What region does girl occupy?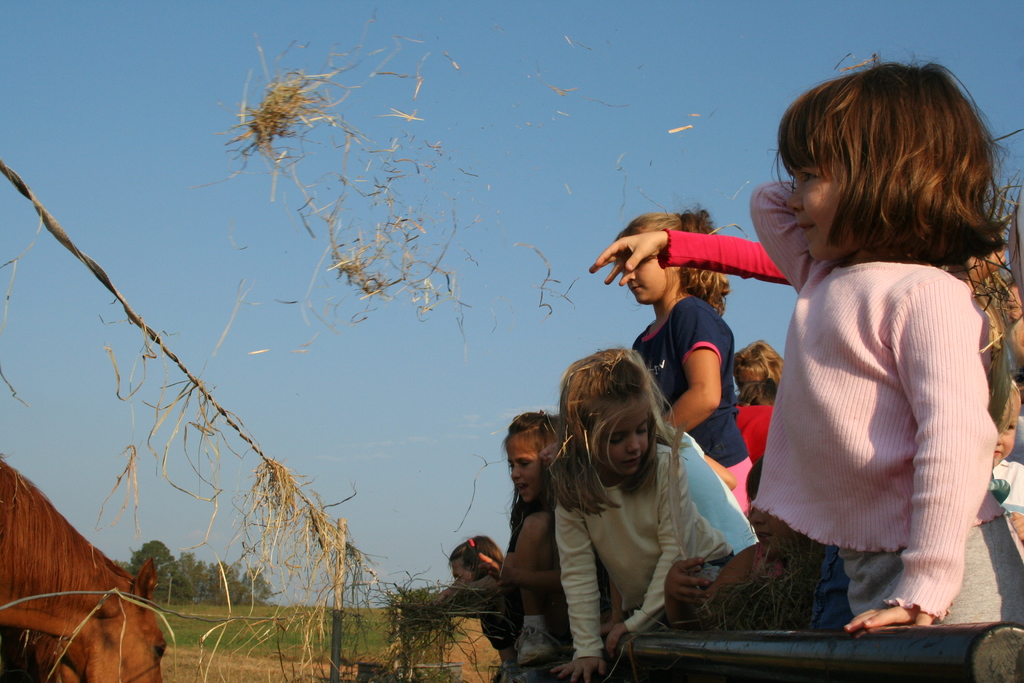
[x1=733, y1=343, x2=780, y2=454].
